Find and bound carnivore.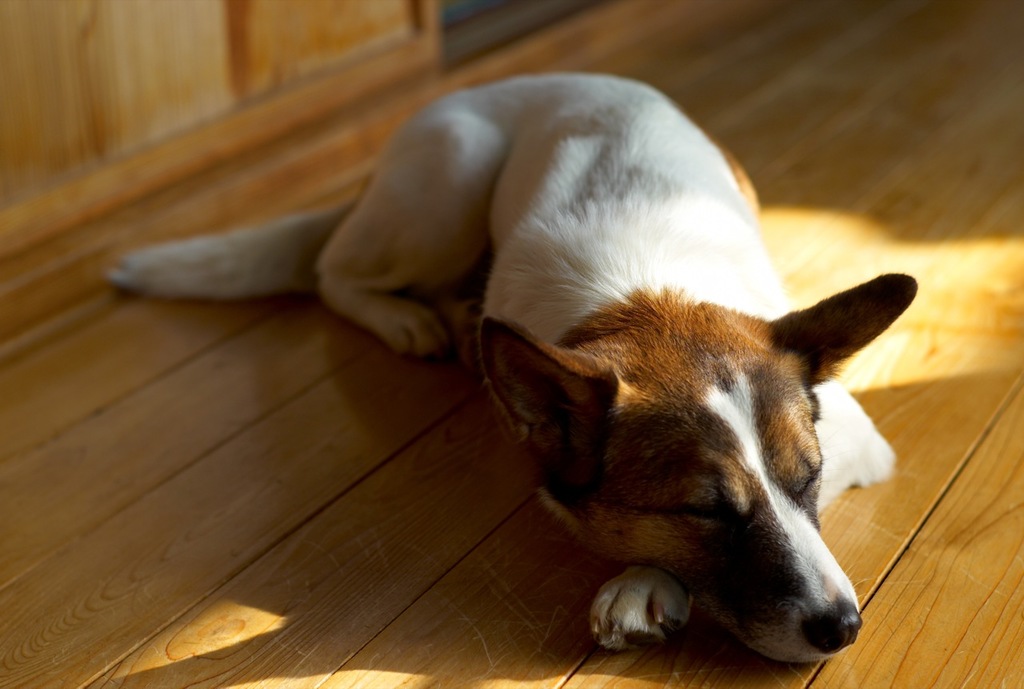
Bound: bbox=[106, 66, 918, 686].
